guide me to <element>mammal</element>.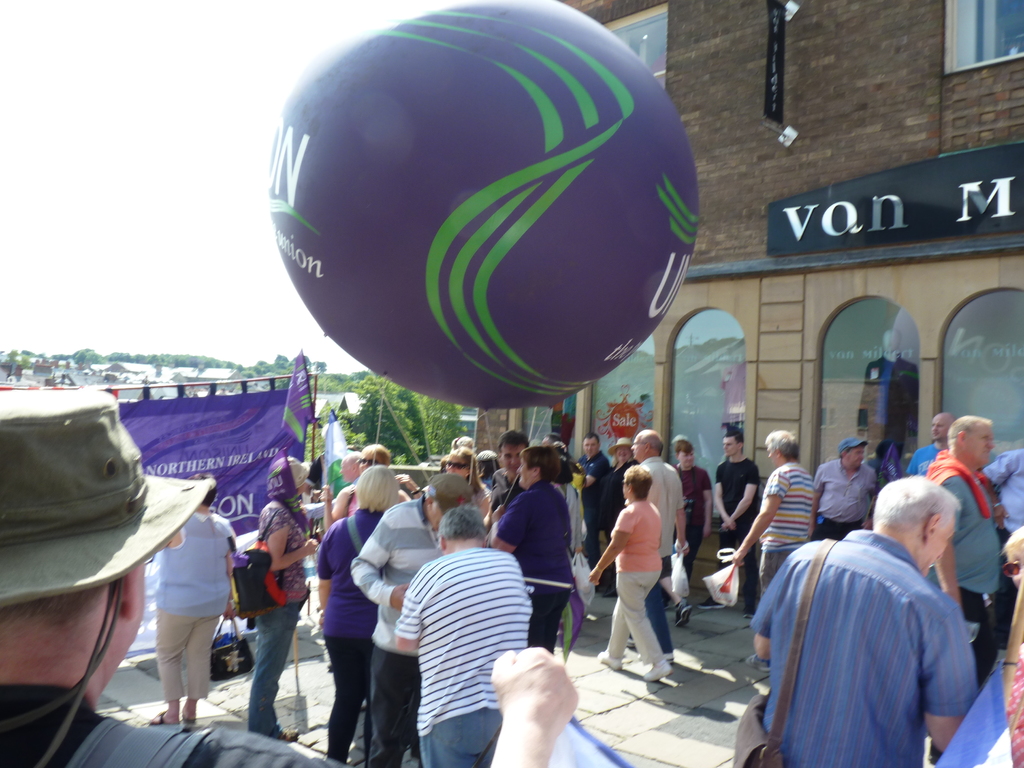
Guidance: bbox=(0, 387, 581, 767).
